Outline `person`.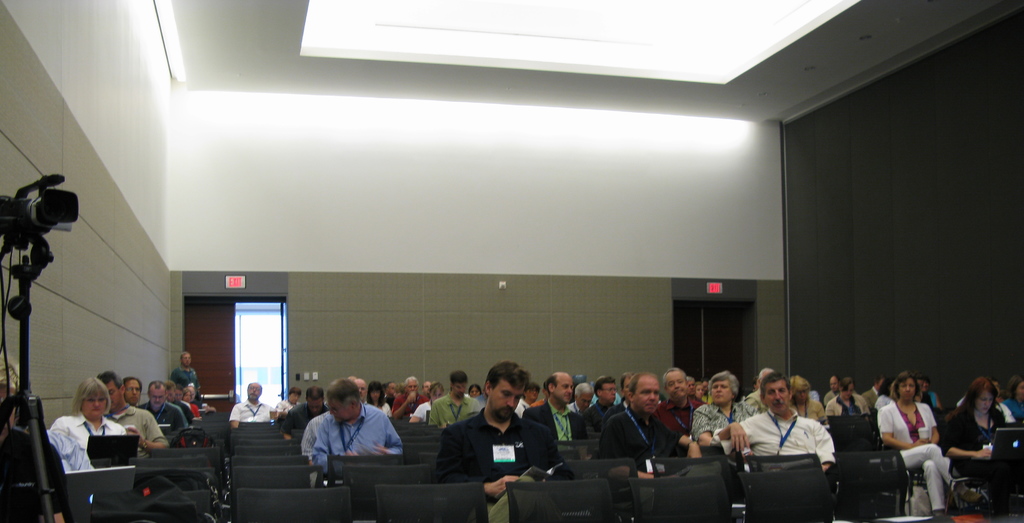
Outline: rect(521, 379, 545, 408).
